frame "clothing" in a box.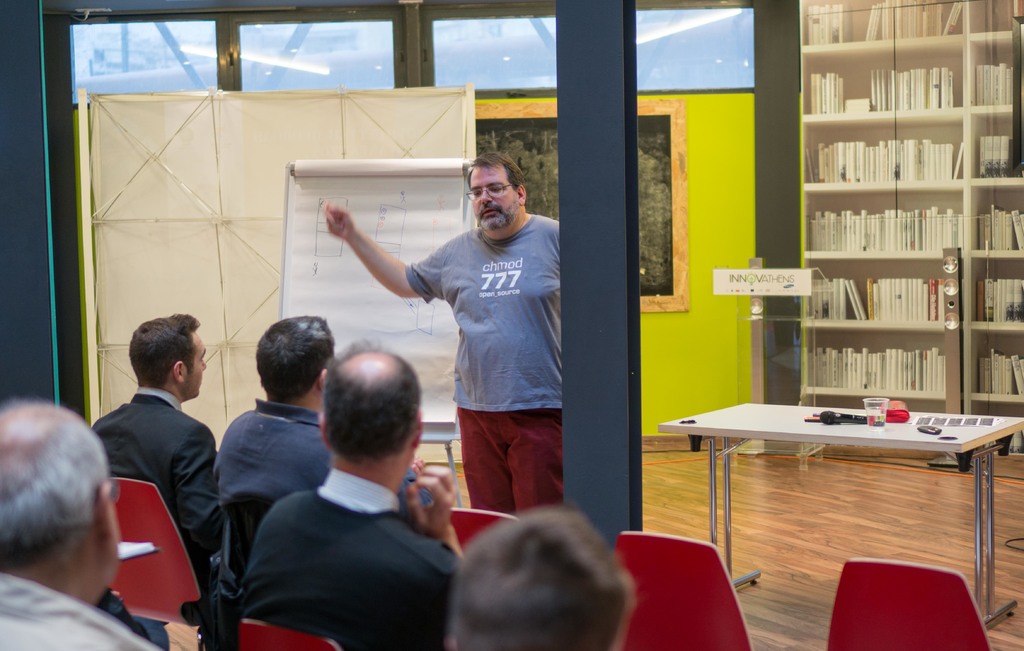
0:572:165:650.
